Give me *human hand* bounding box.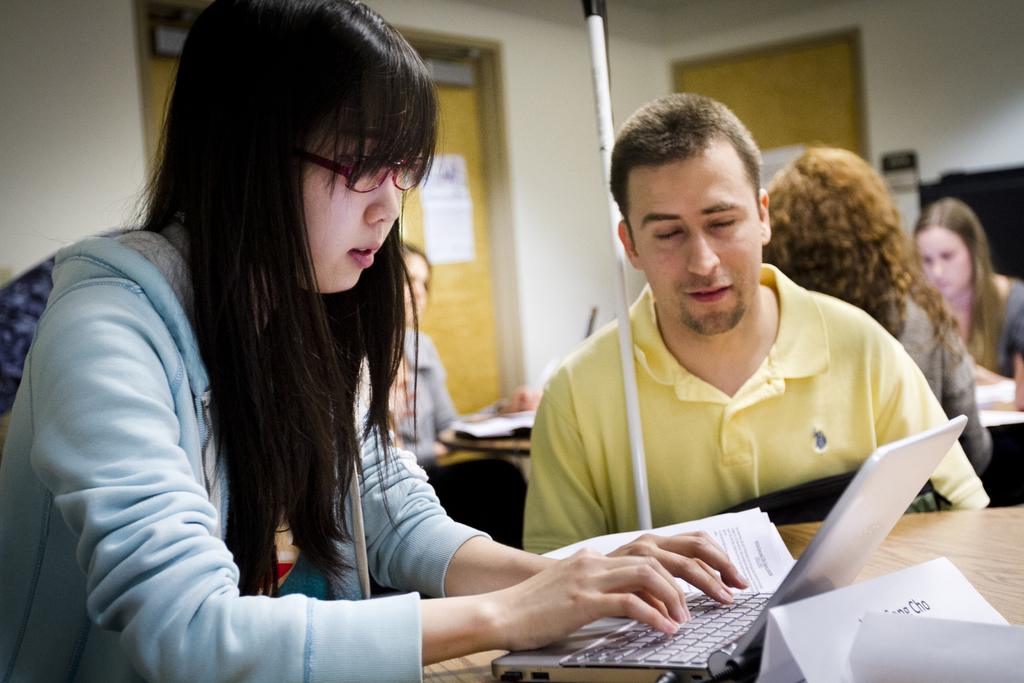
region(608, 532, 752, 608).
